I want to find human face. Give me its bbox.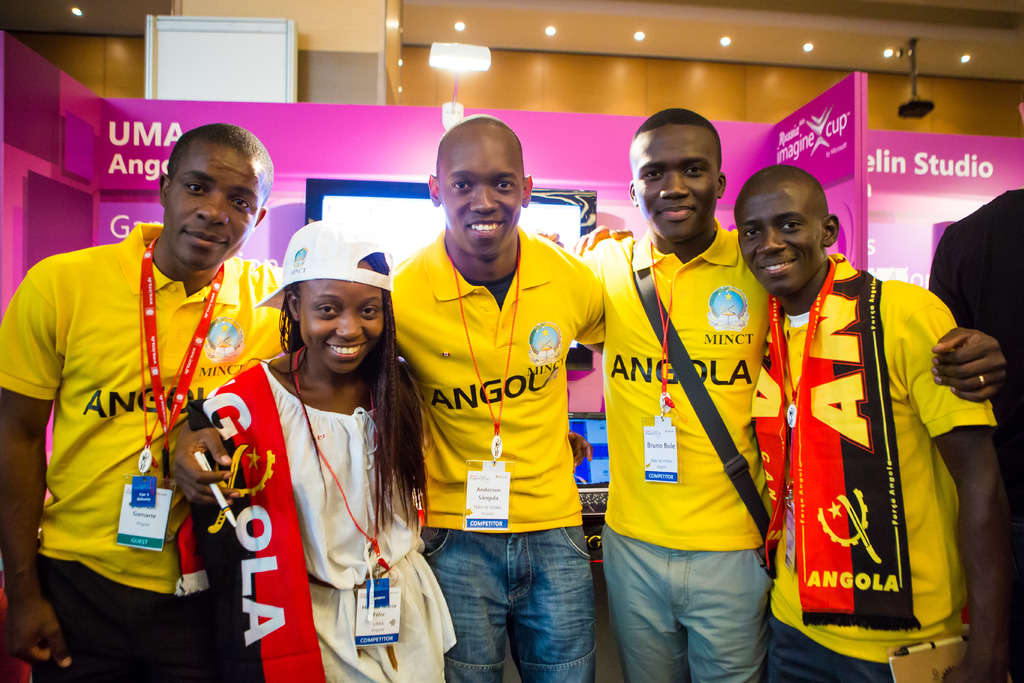
bbox=(736, 176, 825, 293).
